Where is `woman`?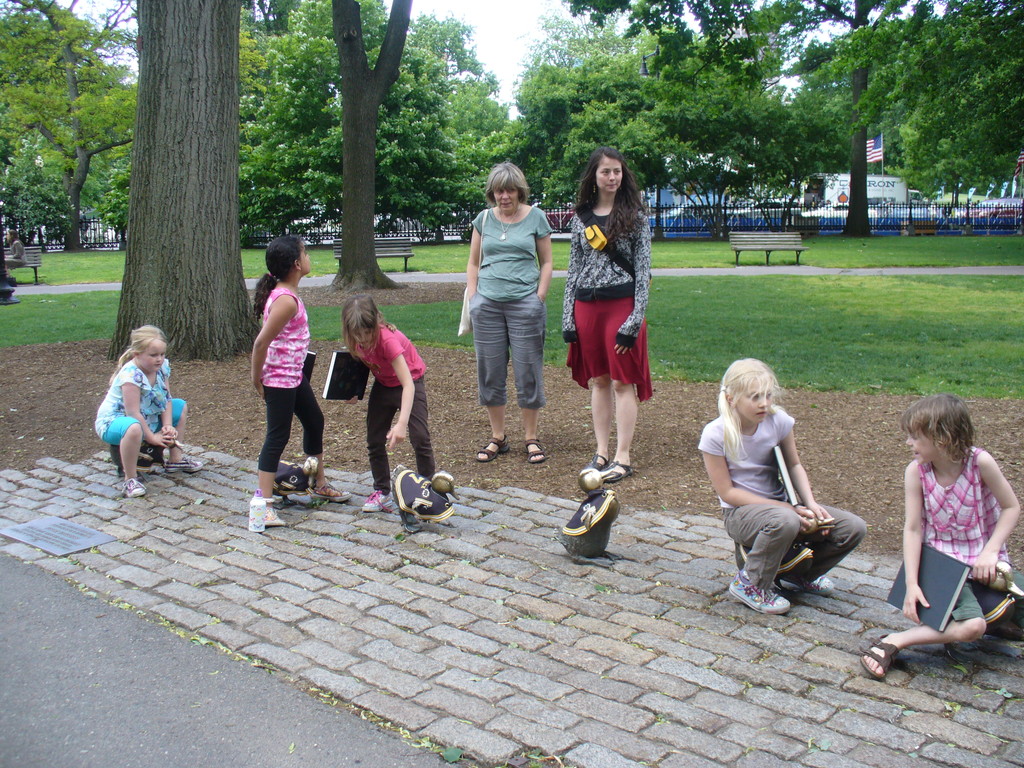
x1=865 y1=399 x2=1023 y2=688.
